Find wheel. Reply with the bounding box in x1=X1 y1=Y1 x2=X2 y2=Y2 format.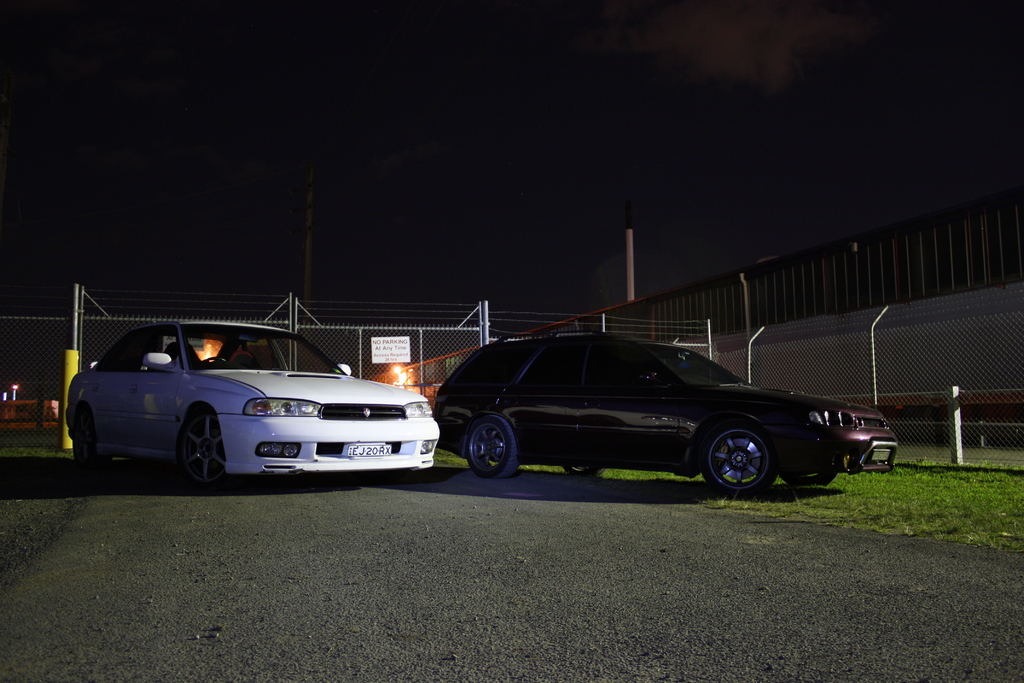
x1=178 y1=417 x2=235 y2=490.
